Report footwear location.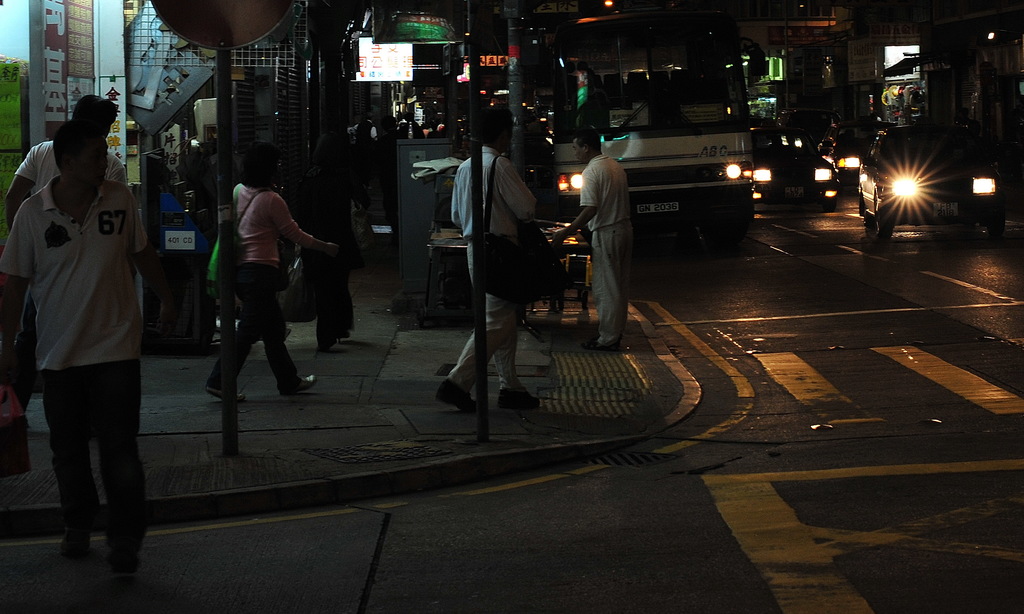
Report: 0 421 28 476.
